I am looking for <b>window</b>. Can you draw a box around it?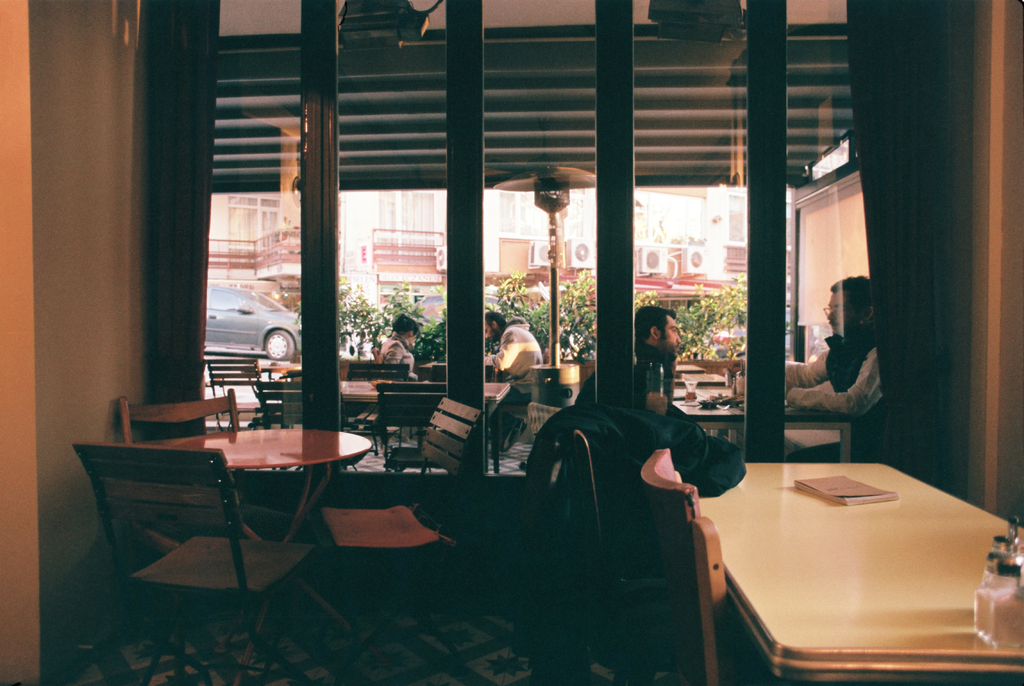
Sure, the bounding box is pyautogui.locateOnScreen(150, 0, 973, 482).
